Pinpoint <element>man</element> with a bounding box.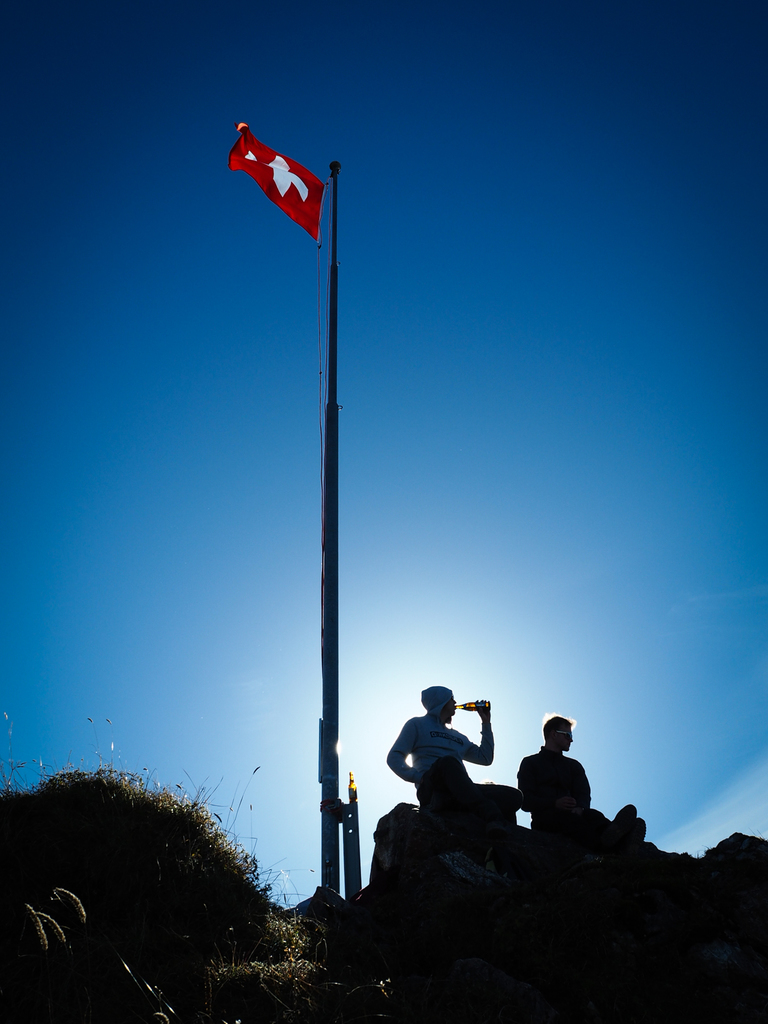
left=514, top=705, right=600, bottom=845.
